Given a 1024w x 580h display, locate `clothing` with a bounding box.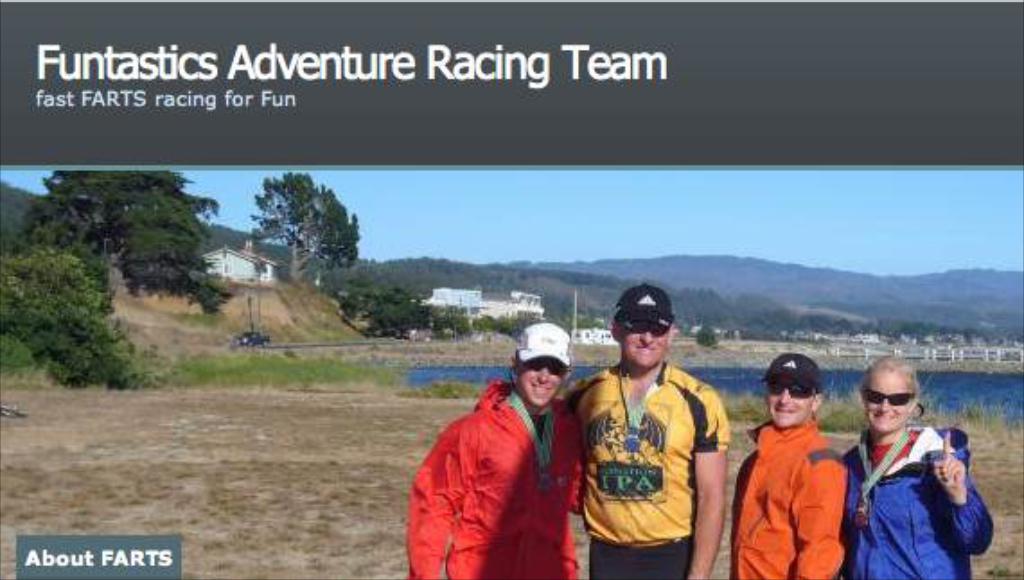
Located: region(835, 420, 995, 578).
